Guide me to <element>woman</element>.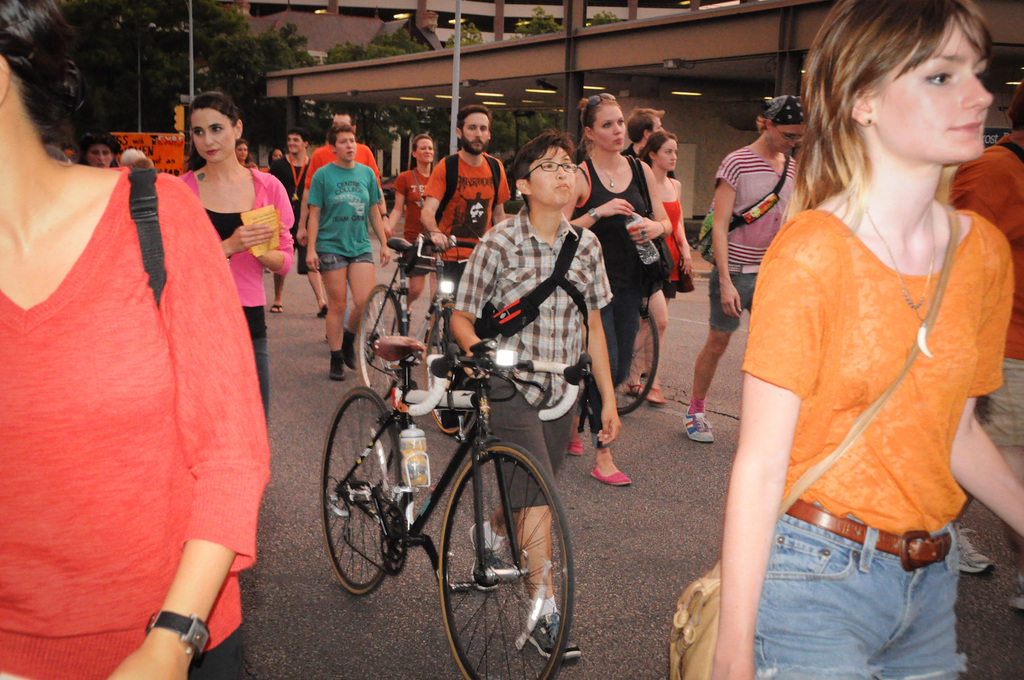
Guidance: (559, 88, 676, 494).
